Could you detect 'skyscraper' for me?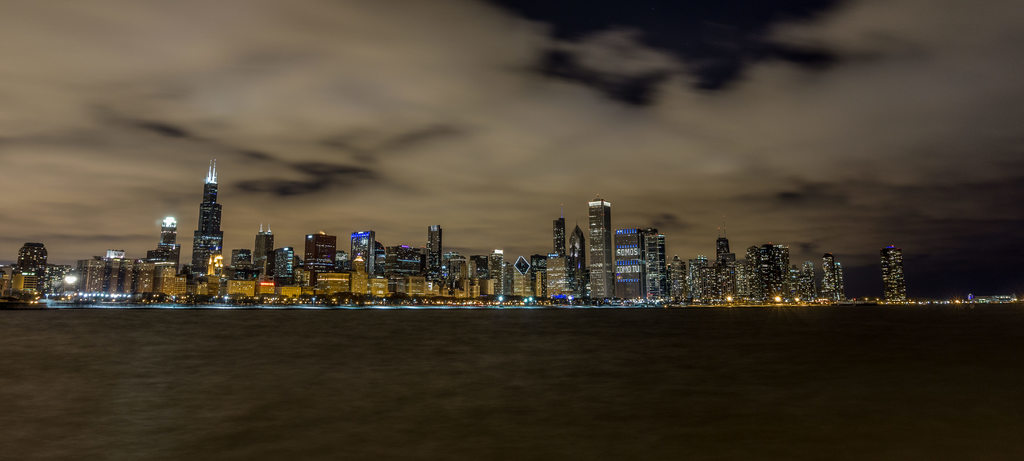
Detection result: (740,244,754,294).
